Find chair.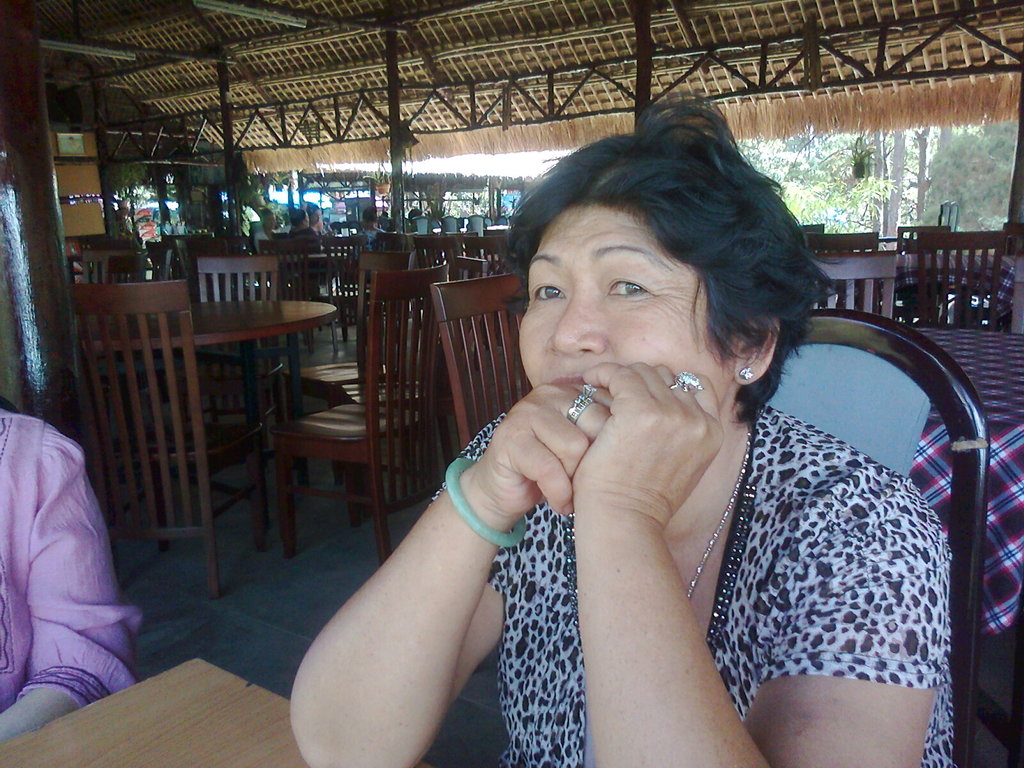
(429, 269, 535, 452).
